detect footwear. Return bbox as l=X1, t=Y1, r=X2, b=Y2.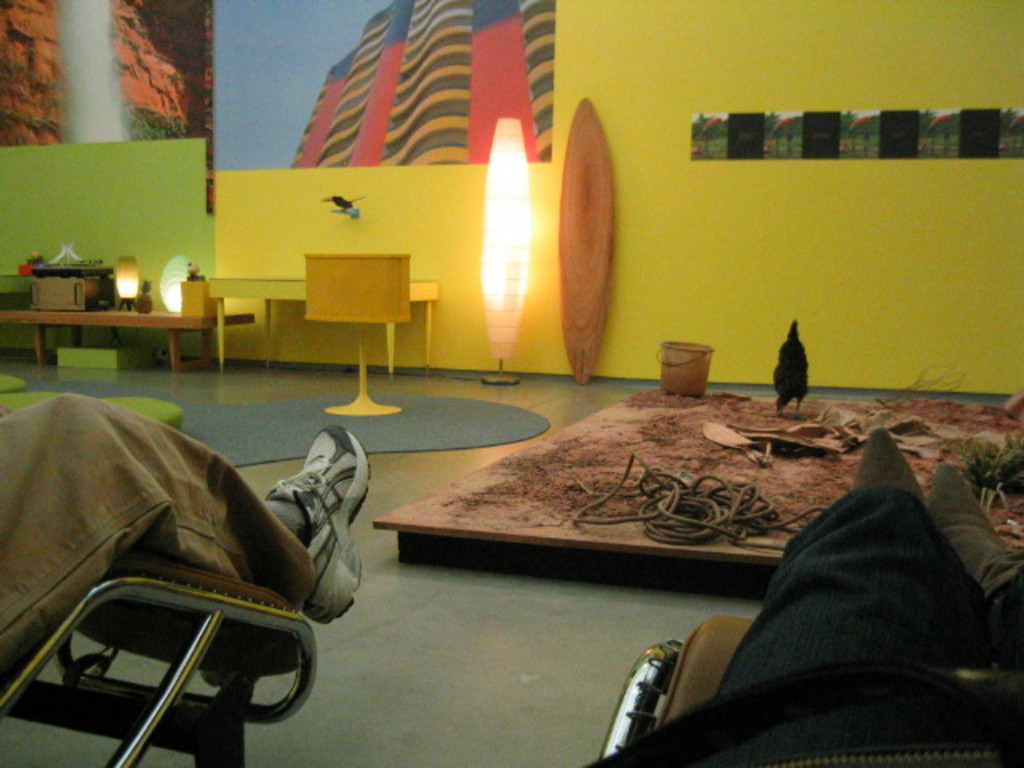
l=850, t=419, r=928, b=512.
